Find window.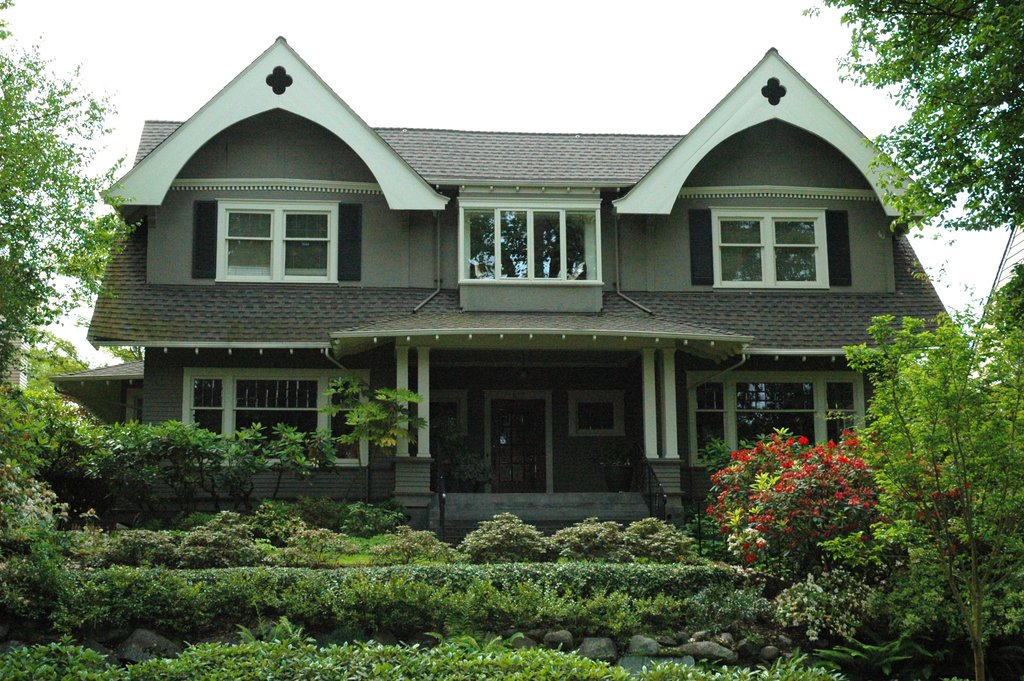
bbox=[714, 219, 826, 293].
